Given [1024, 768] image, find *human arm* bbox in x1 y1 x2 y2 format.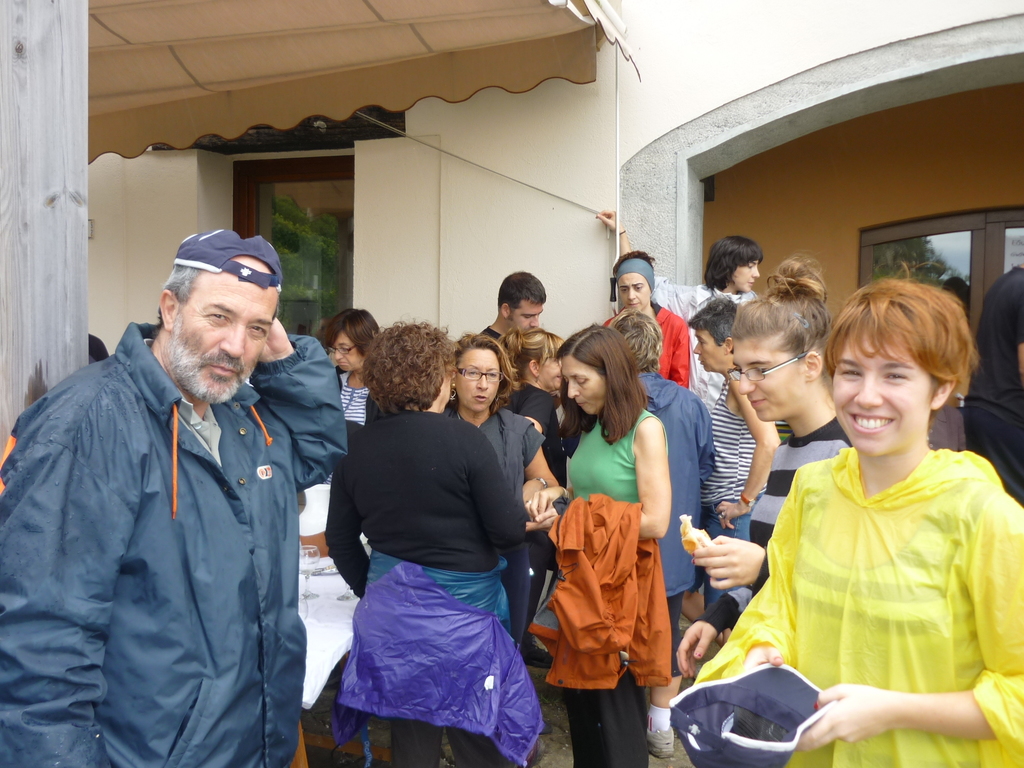
668 578 764 682.
